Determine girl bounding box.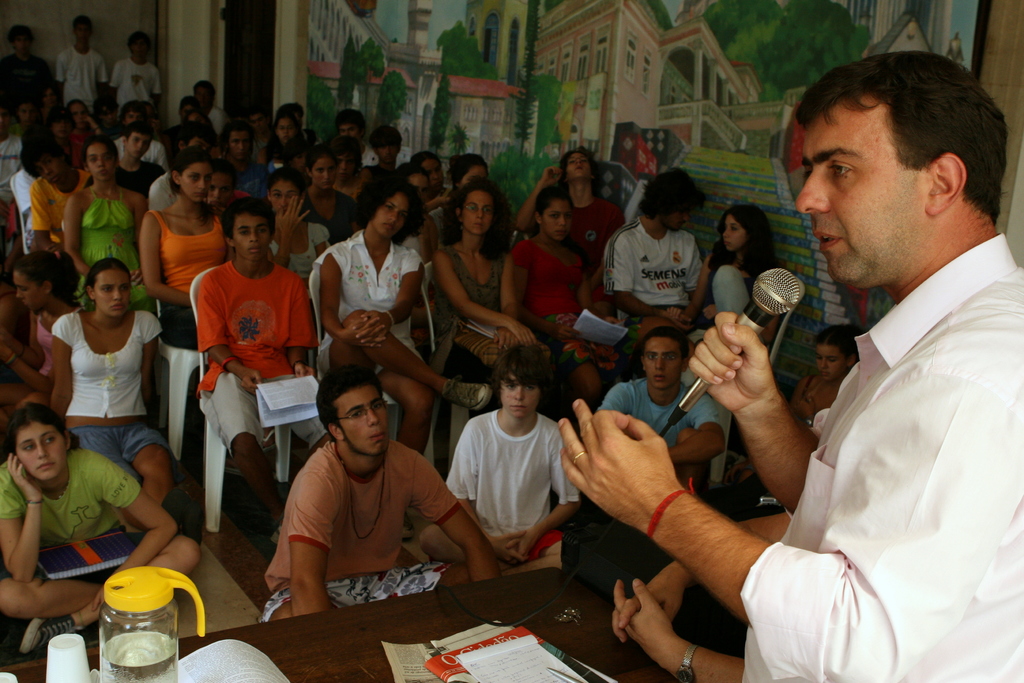
Determined: bbox=(392, 165, 435, 326).
